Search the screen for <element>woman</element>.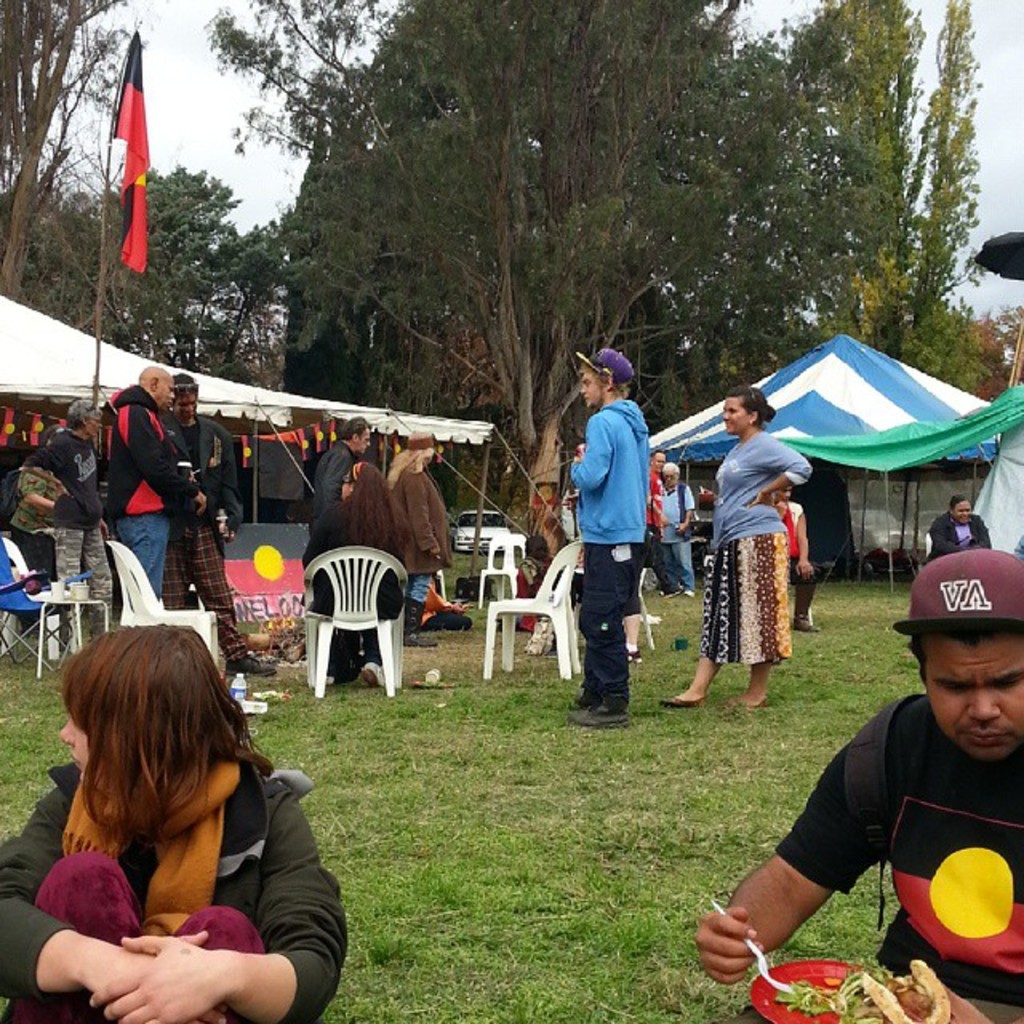
Found at [left=659, top=384, right=813, bottom=707].
